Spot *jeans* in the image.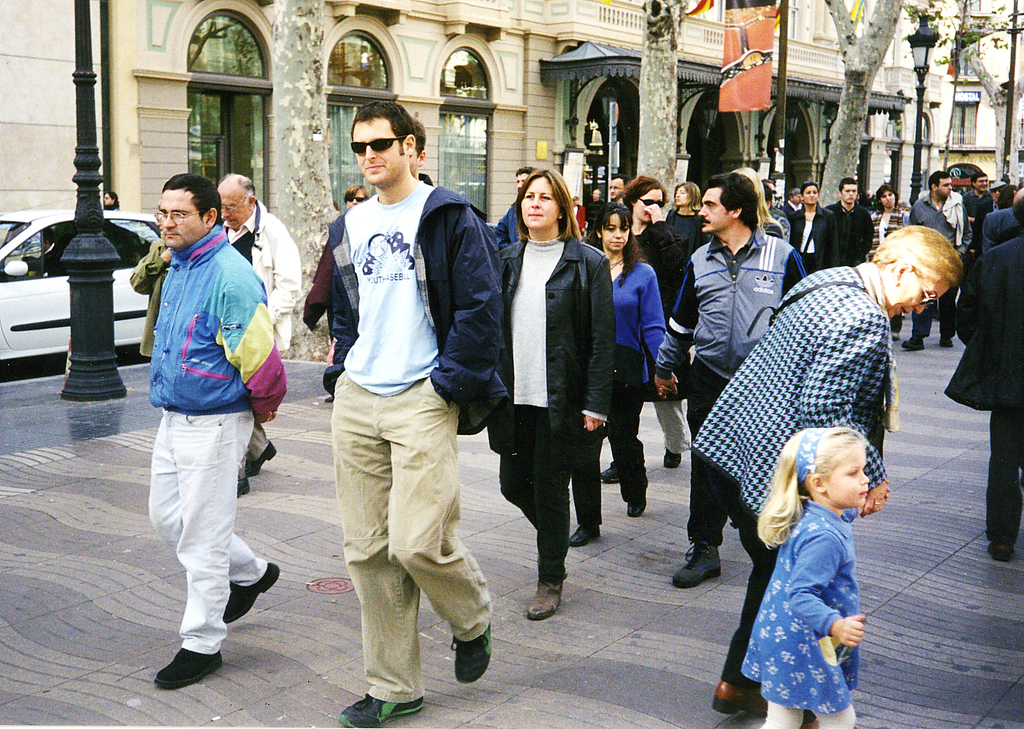
*jeans* found at locate(556, 414, 651, 515).
